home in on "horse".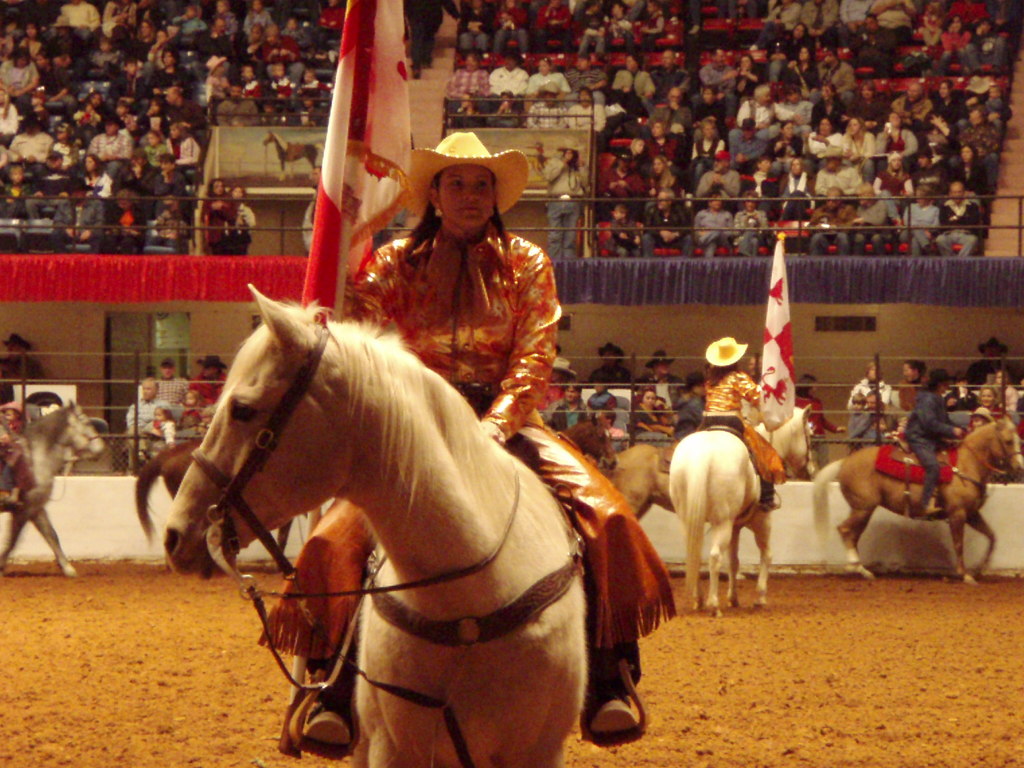
Homed in at Rect(159, 280, 591, 767).
